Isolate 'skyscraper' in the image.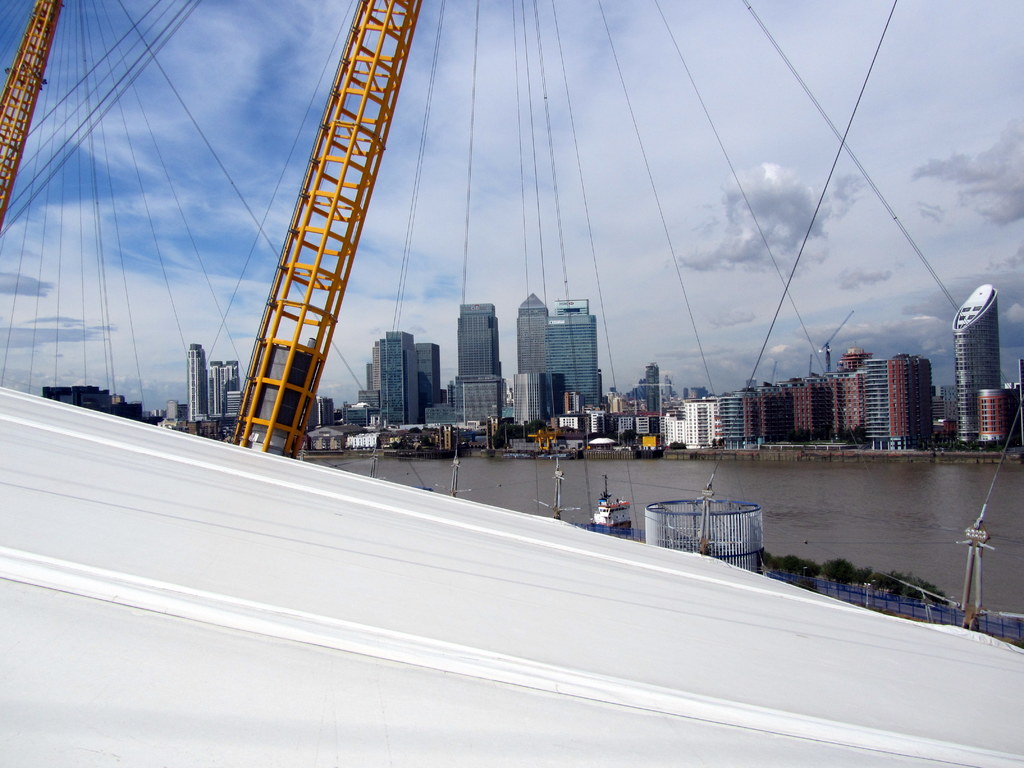
Isolated region: (413,342,440,422).
